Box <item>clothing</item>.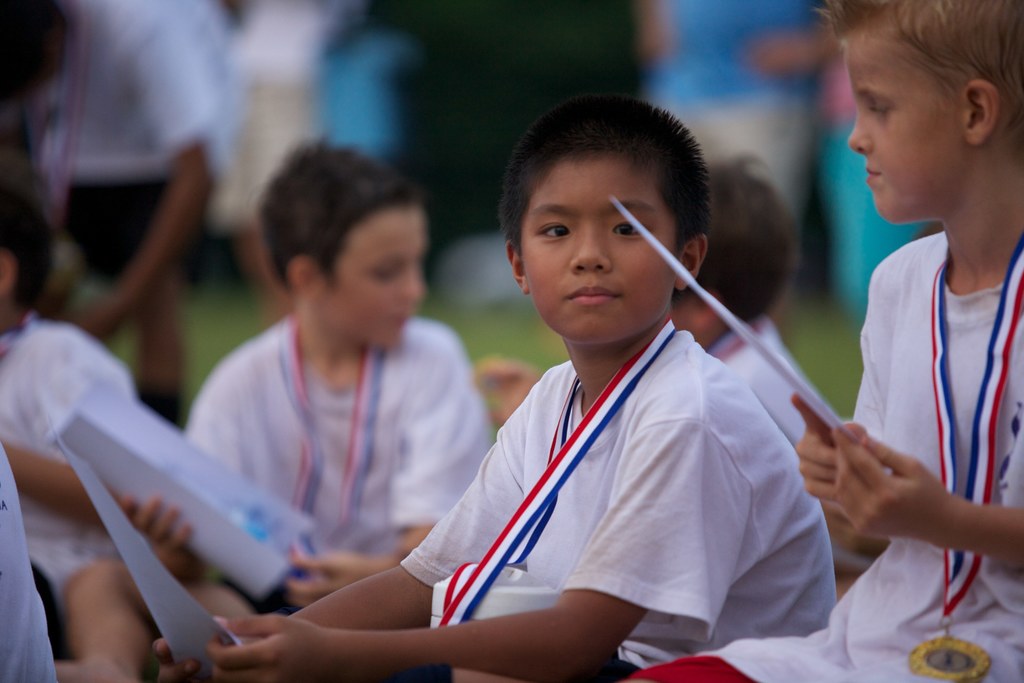
<region>632, 226, 1023, 682</region>.
